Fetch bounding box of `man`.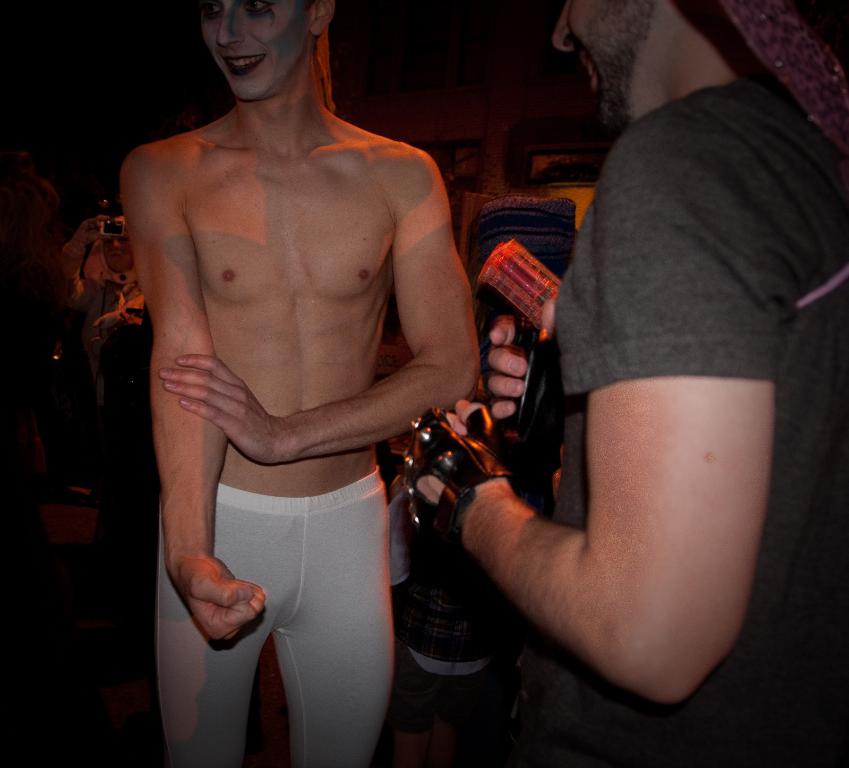
Bbox: <box>413,0,848,767</box>.
